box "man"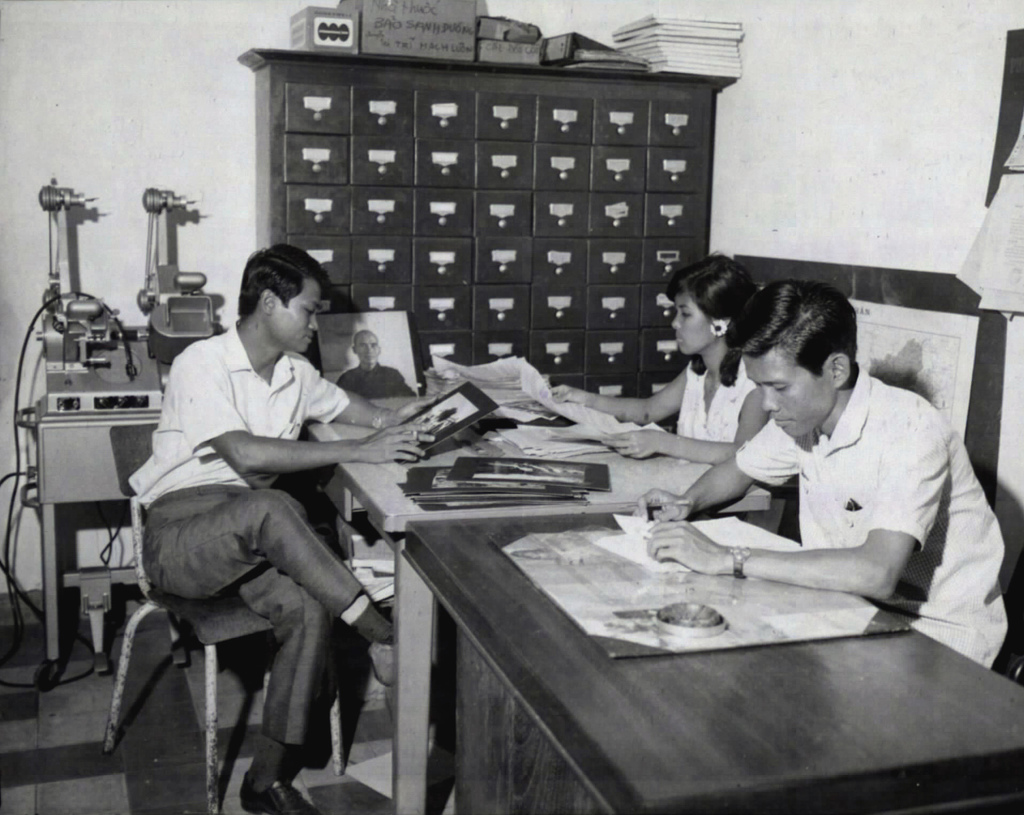
[x1=647, y1=279, x2=1007, y2=670]
